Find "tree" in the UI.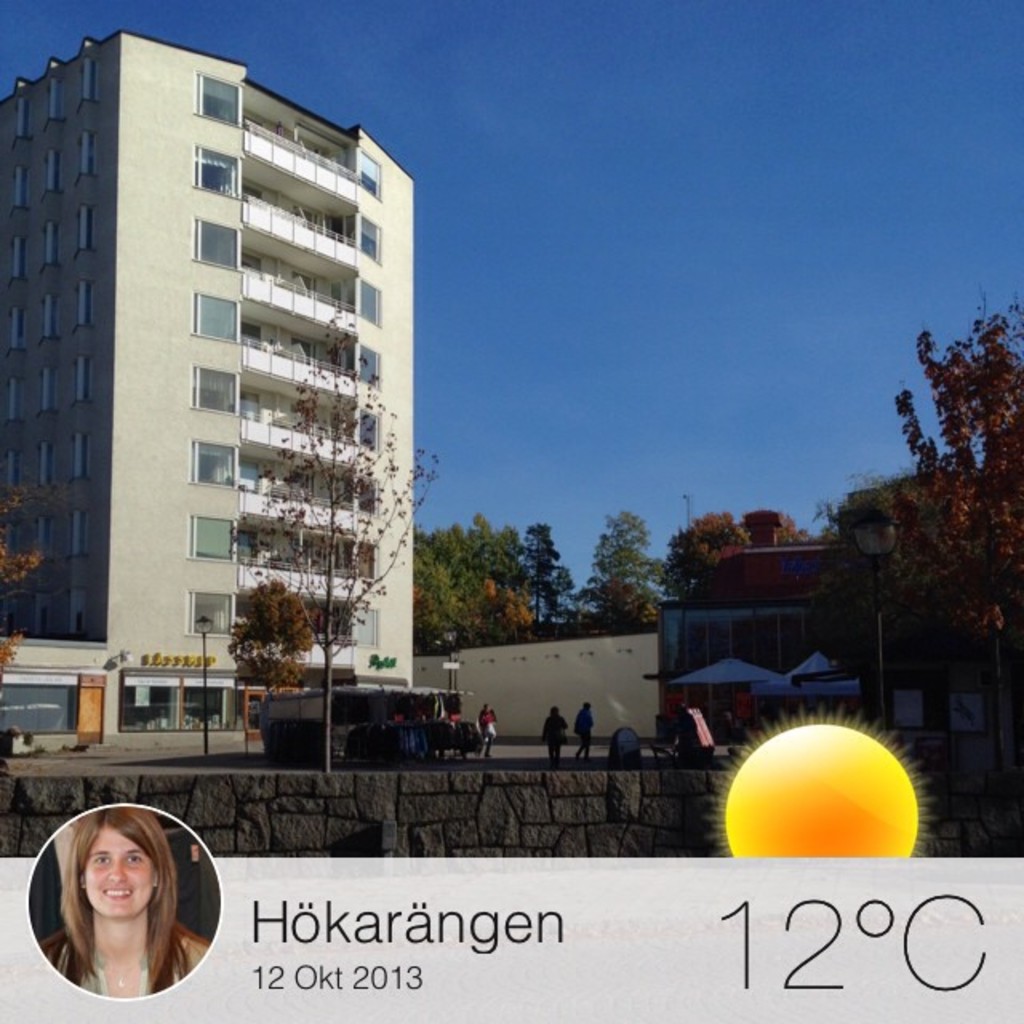
UI element at bbox=[229, 314, 443, 789].
